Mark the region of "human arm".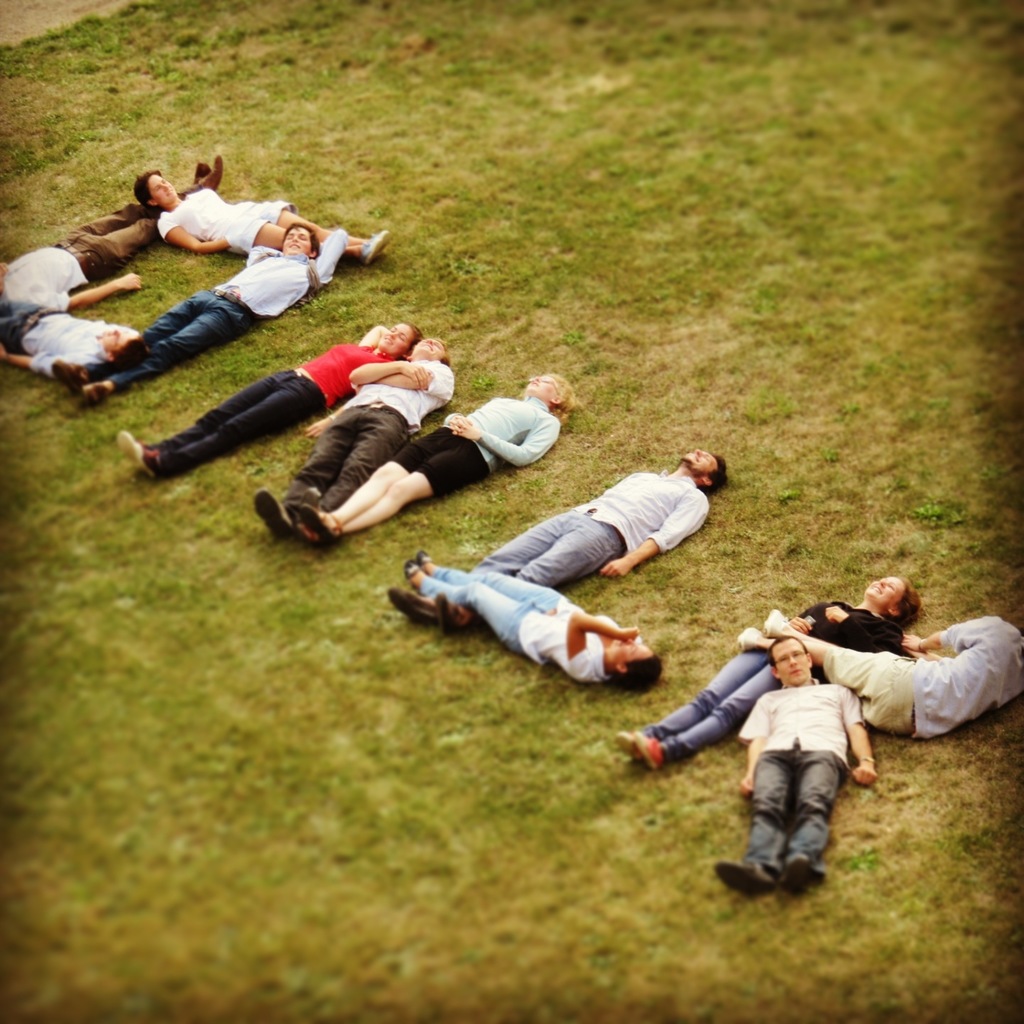
Region: 0 331 73 375.
